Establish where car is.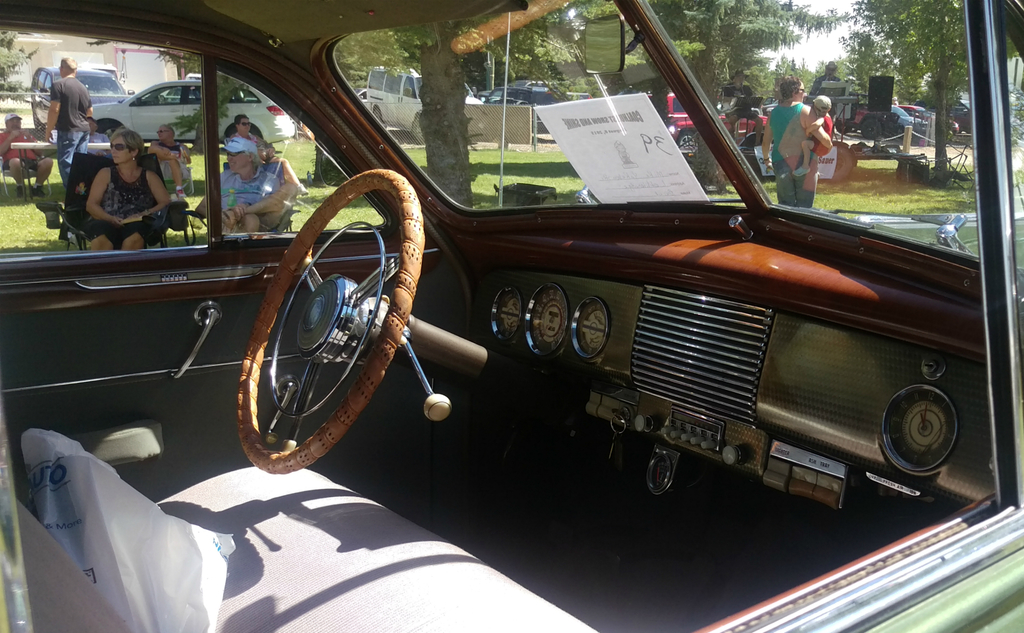
Established at detection(902, 106, 960, 141).
